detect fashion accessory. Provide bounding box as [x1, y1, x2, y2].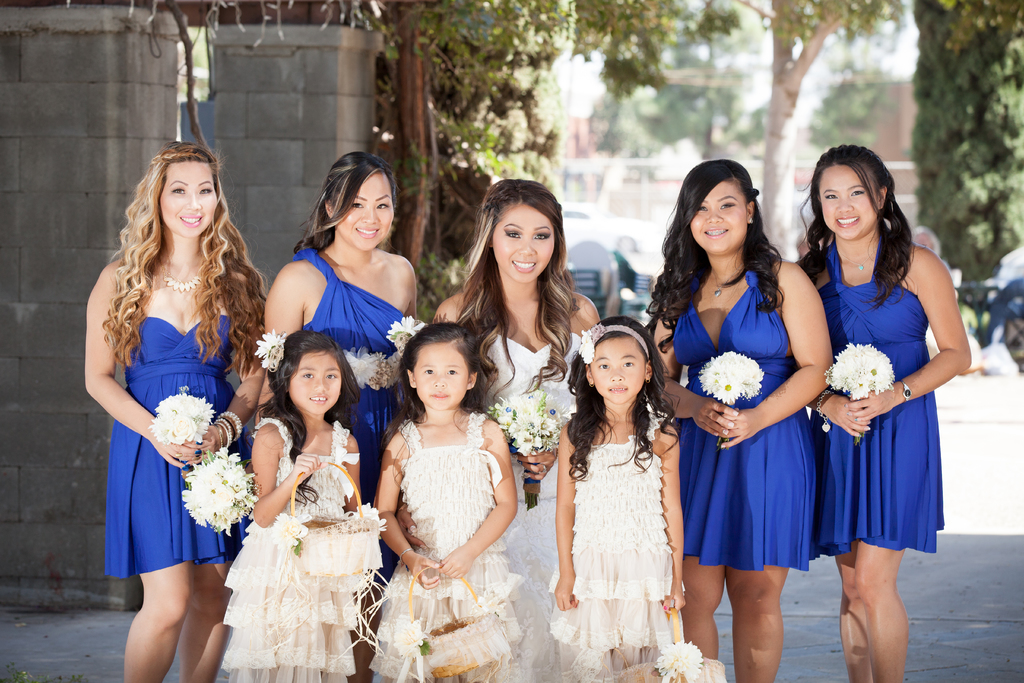
[511, 453, 518, 459].
